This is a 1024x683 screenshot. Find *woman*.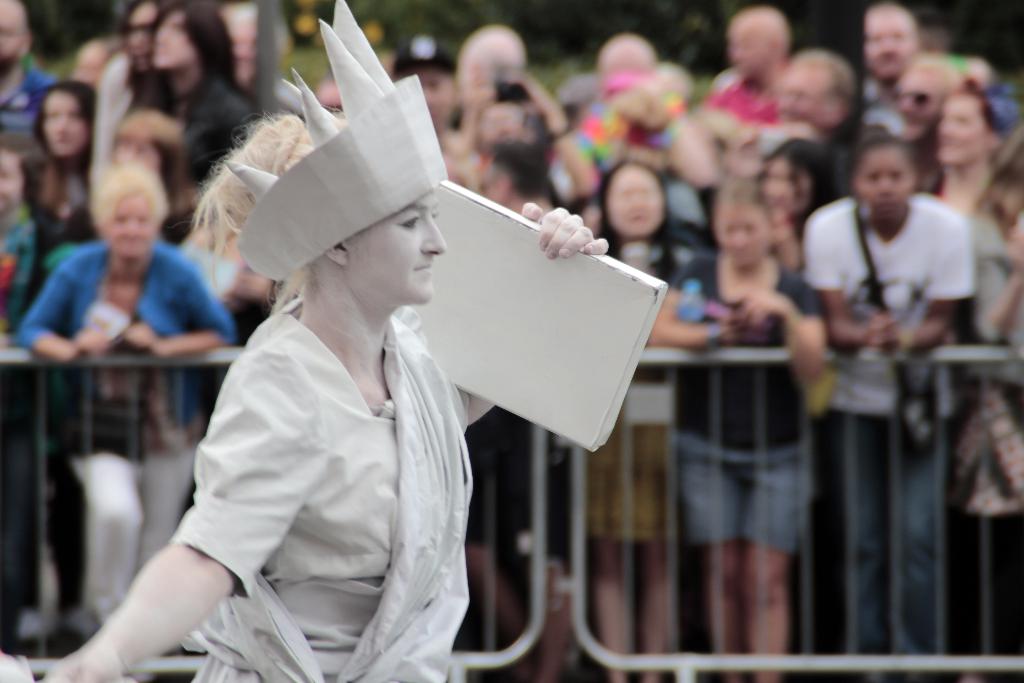
Bounding box: select_region(581, 161, 706, 682).
